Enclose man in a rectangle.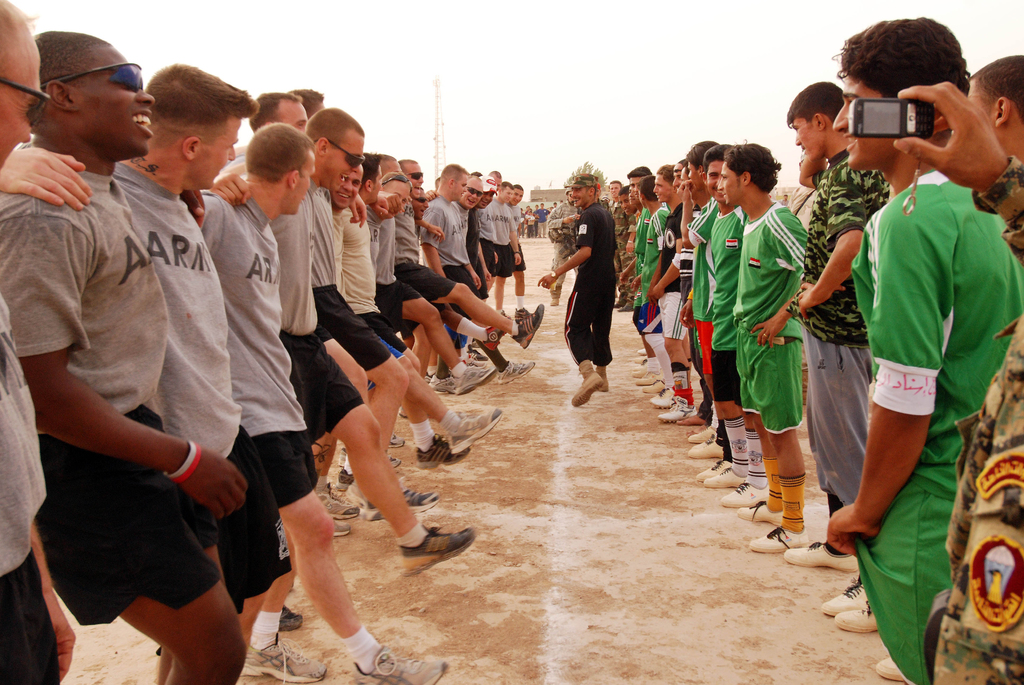
x1=328, y1=159, x2=505, y2=459.
